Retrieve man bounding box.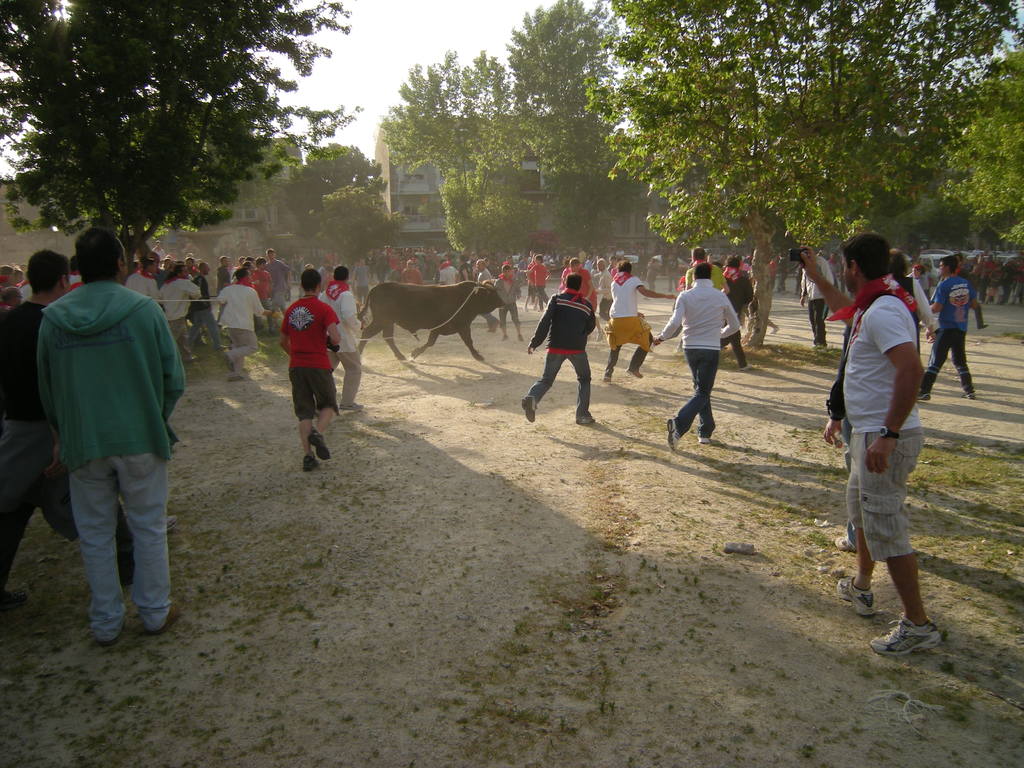
Bounding box: (x1=442, y1=262, x2=456, y2=284).
